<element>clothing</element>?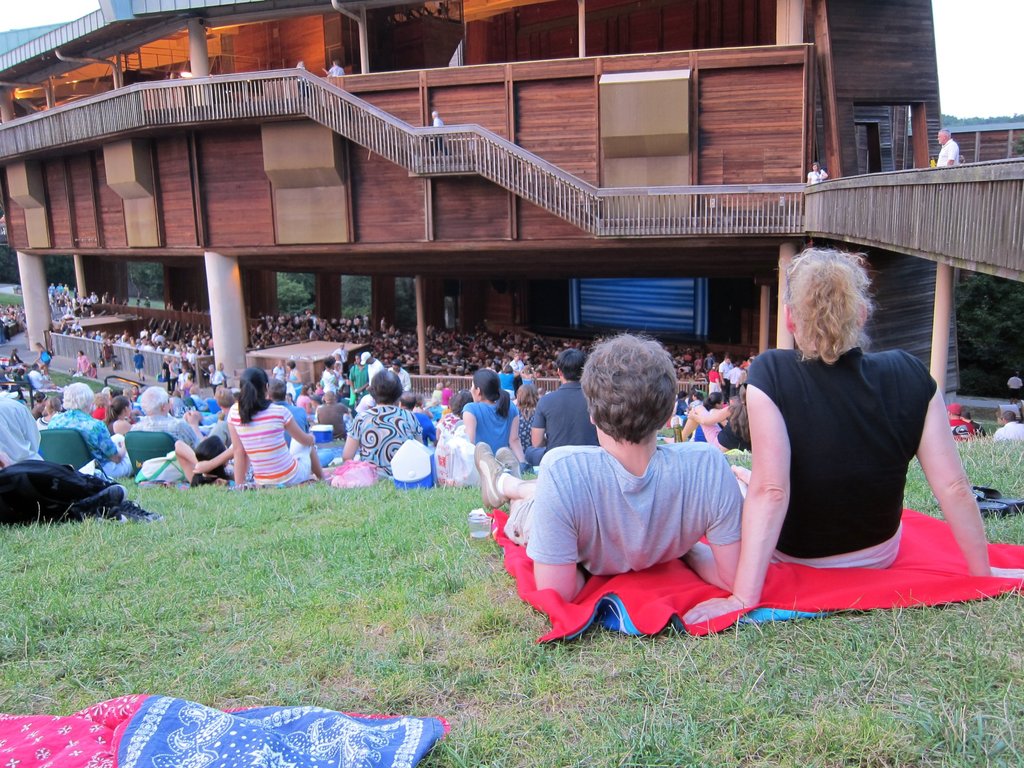
select_region(0, 386, 41, 467)
